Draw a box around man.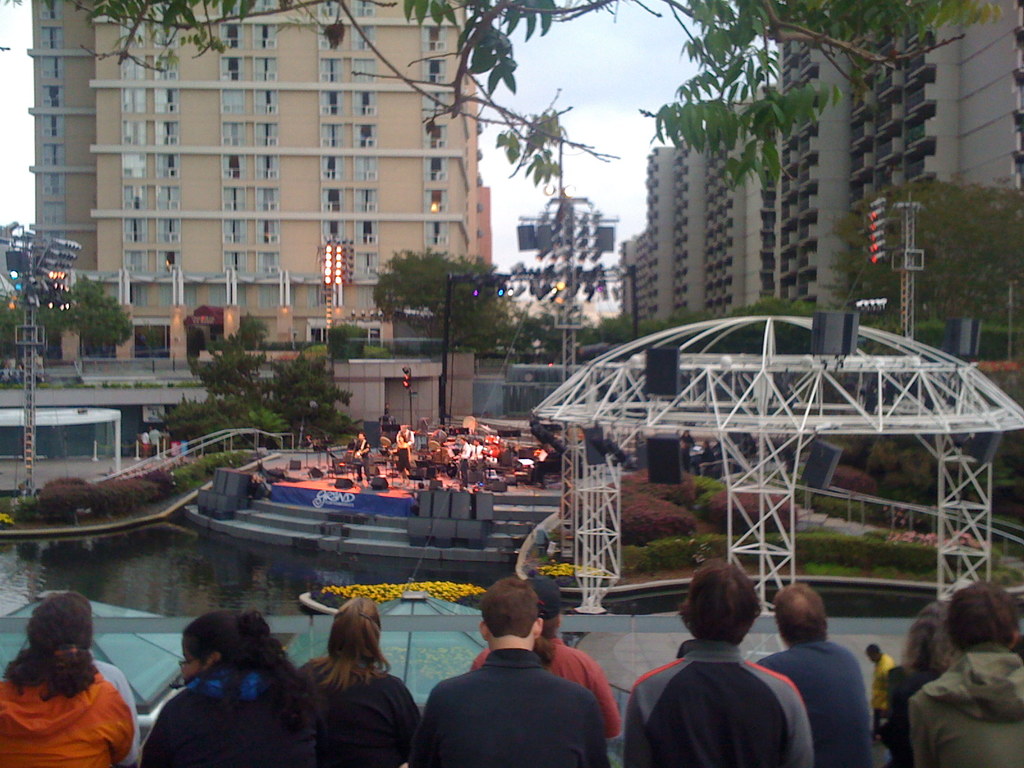
415, 593, 618, 767.
